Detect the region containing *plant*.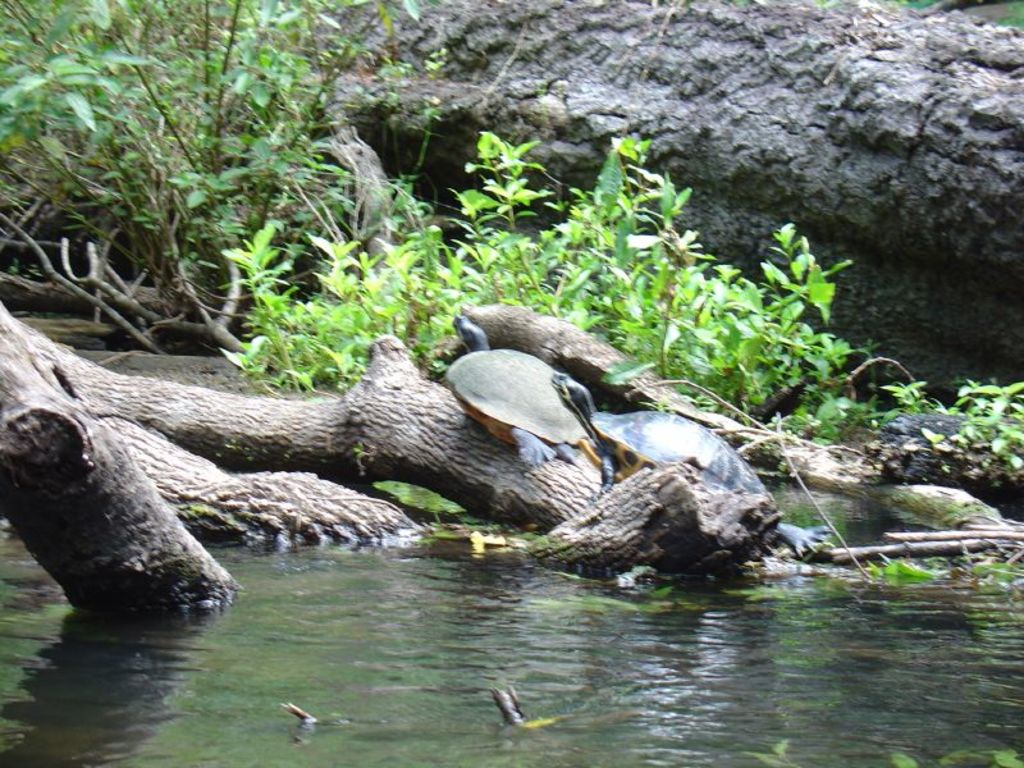
bbox=(241, 127, 916, 421).
